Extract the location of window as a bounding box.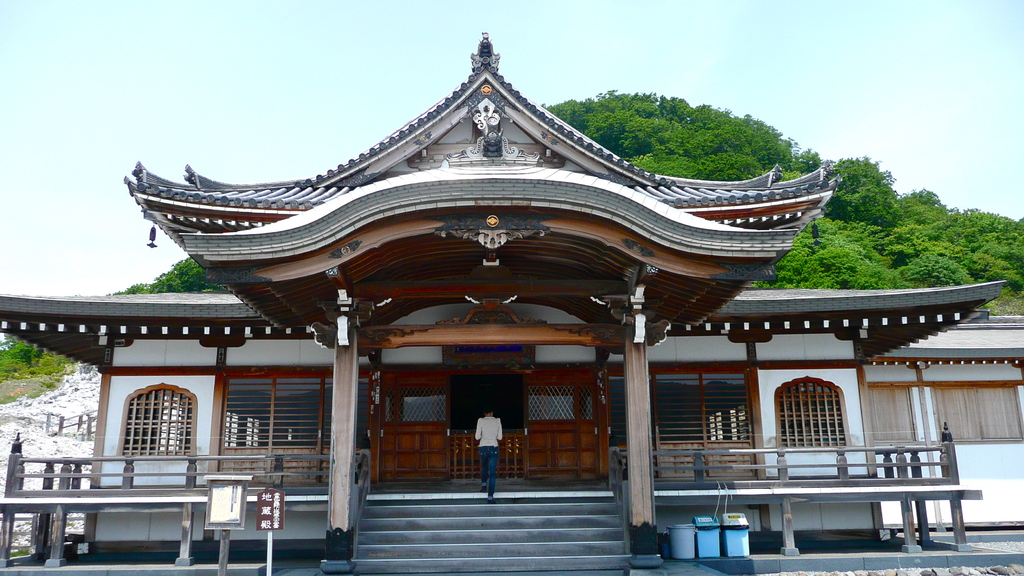
Rect(931, 380, 1023, 445).
